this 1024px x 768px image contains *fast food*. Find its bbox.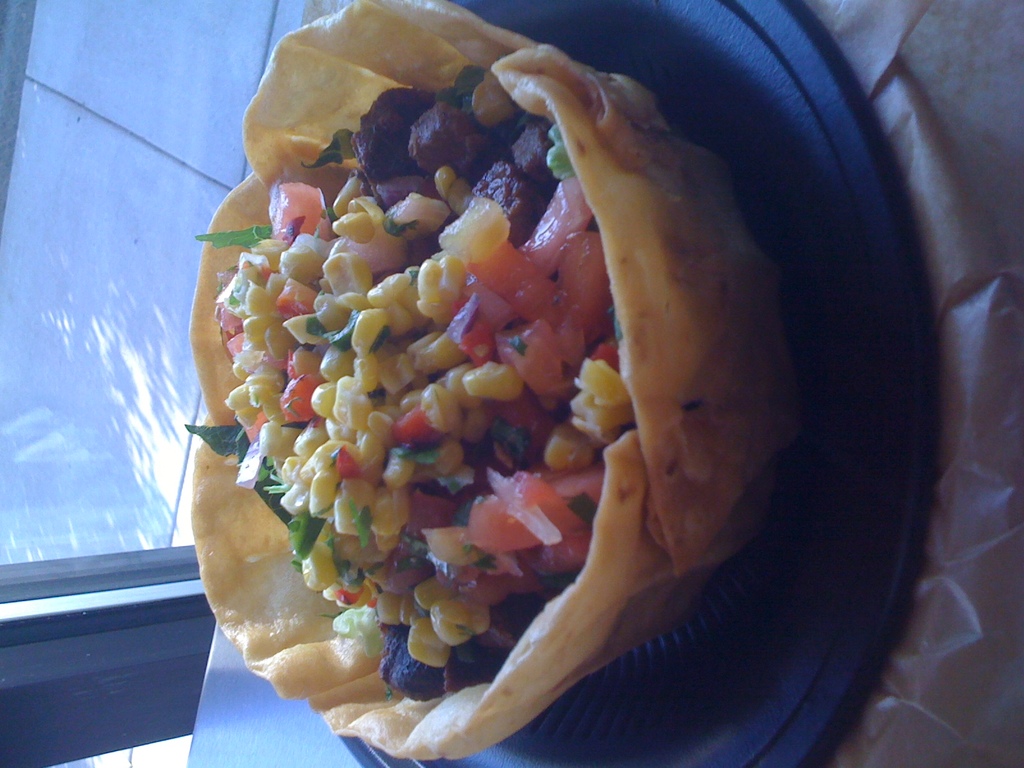
pyautogui.locateOnScreen(179, 0, 836, 767).
